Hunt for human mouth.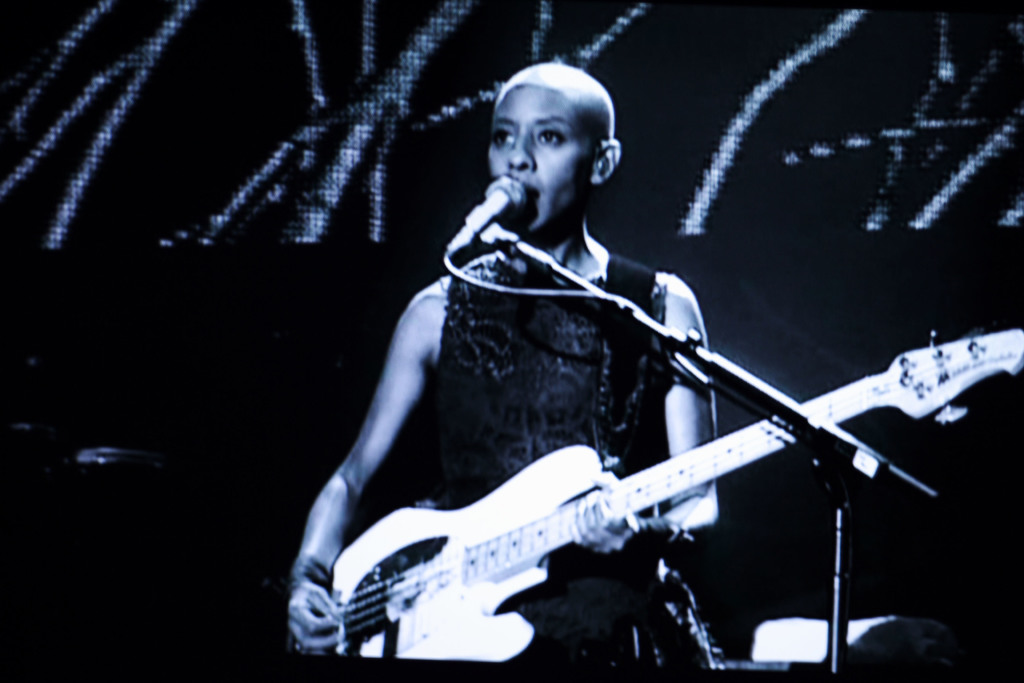
Hunted down at box=[522, 186, 539, 207].
